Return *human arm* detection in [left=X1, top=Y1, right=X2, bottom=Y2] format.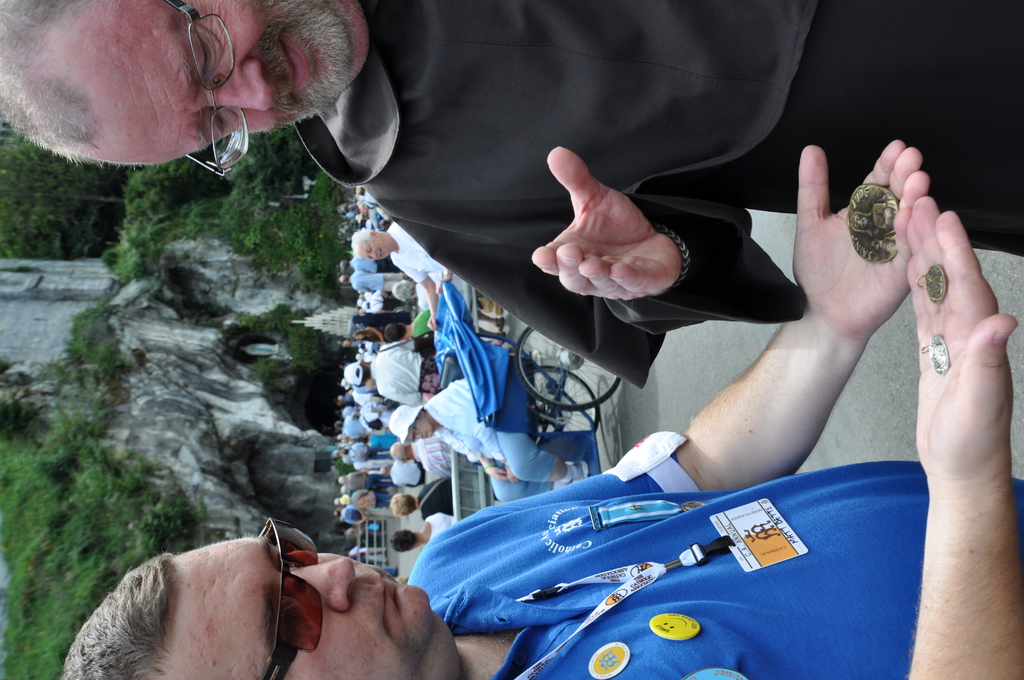
[left=435, top=433, right=505, bottom=480].
